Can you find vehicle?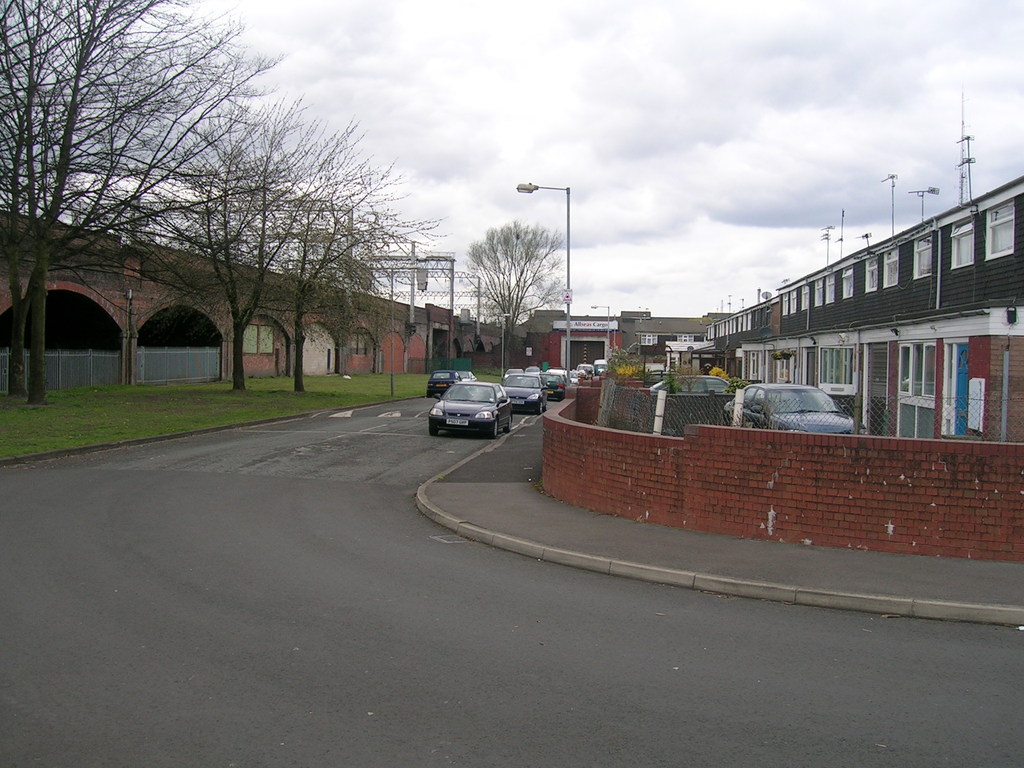
Yes, bounding box: l=425, t=369, r=456, b=396.
